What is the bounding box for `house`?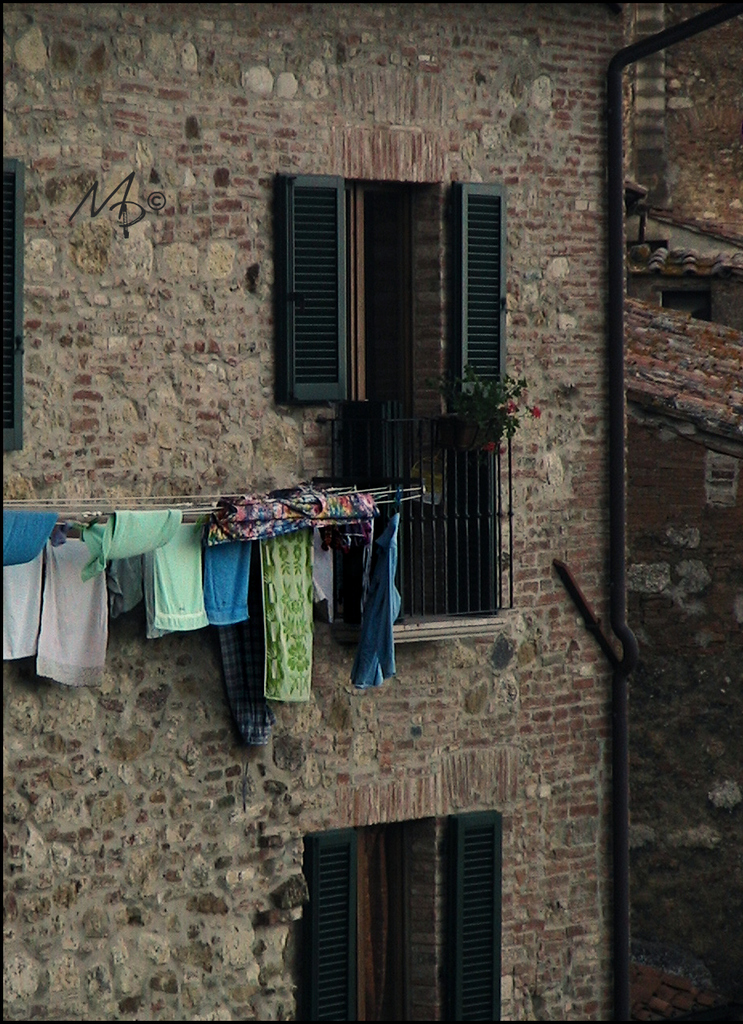
box(52, 7, 688, 1014).
